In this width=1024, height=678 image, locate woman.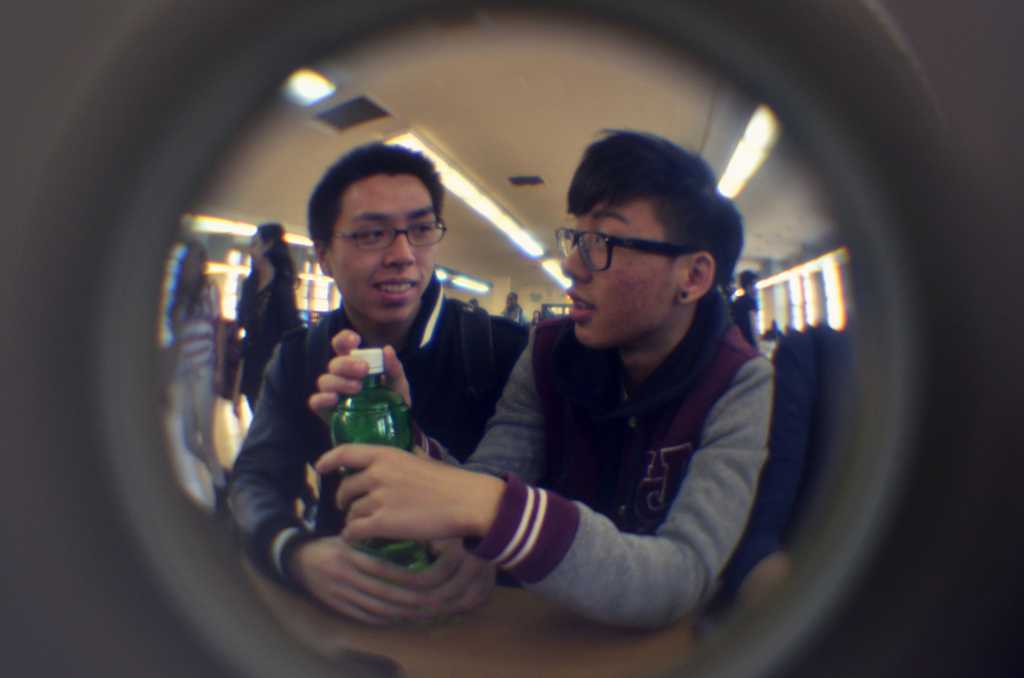
Bounding box: {"x1": 232, "y1": 222, "x2": 301, "y2": 403}.
